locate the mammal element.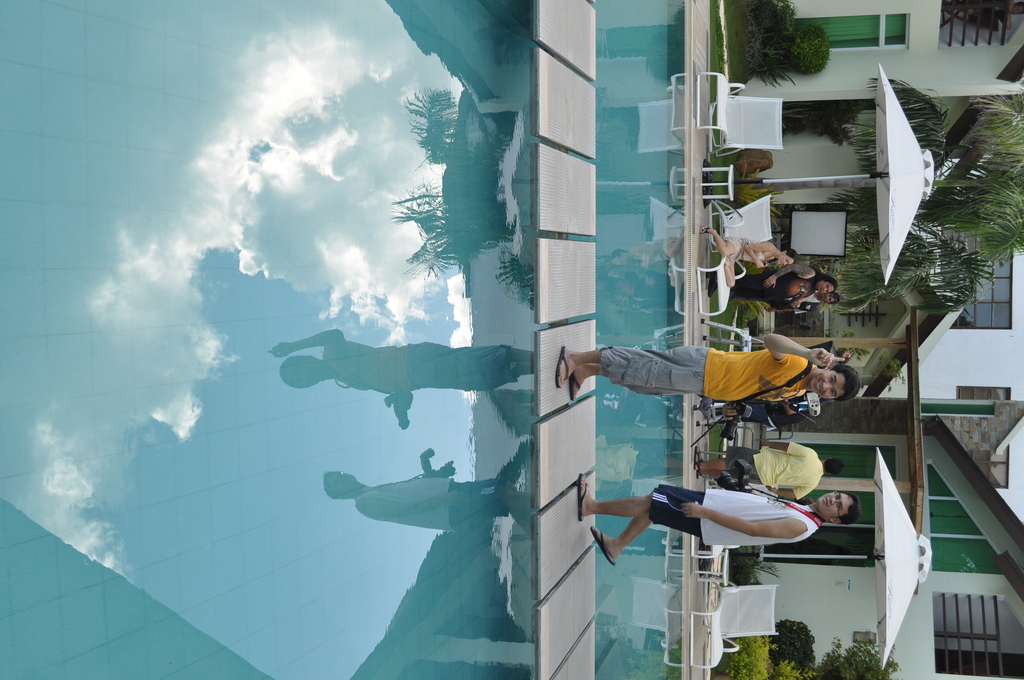
Element bbox: (694,440,846,498).
